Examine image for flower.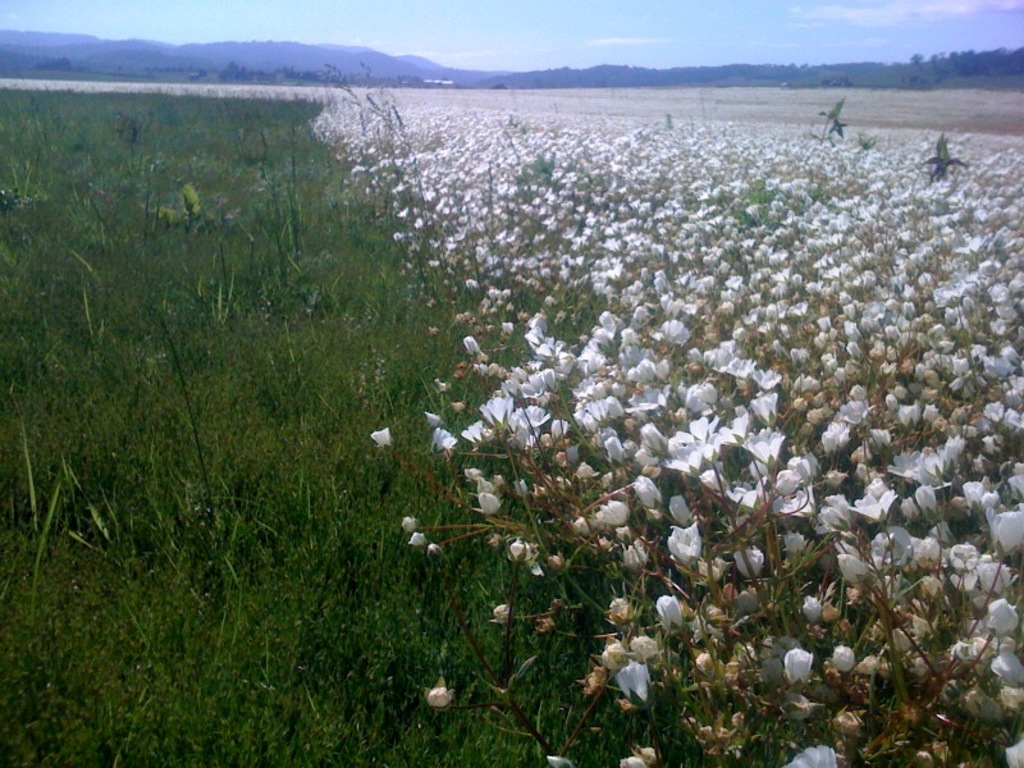
Examination result: l=369, t=428, r=392, b=451.
